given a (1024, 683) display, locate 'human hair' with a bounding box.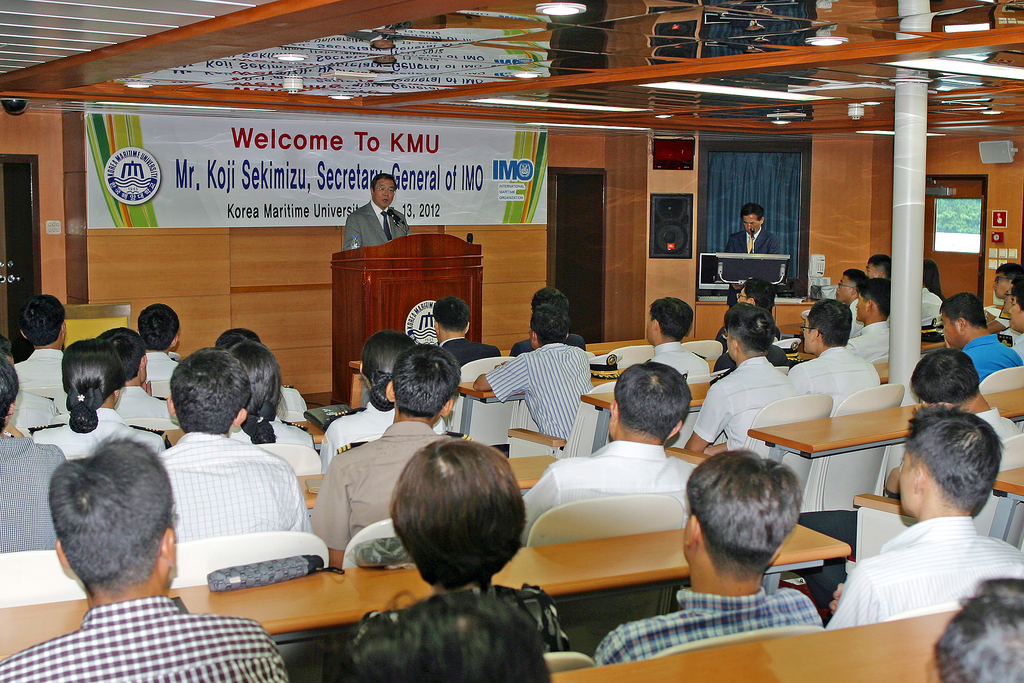
Located: pyautogui.locateOnScreen(741, 276, 776, 311).
